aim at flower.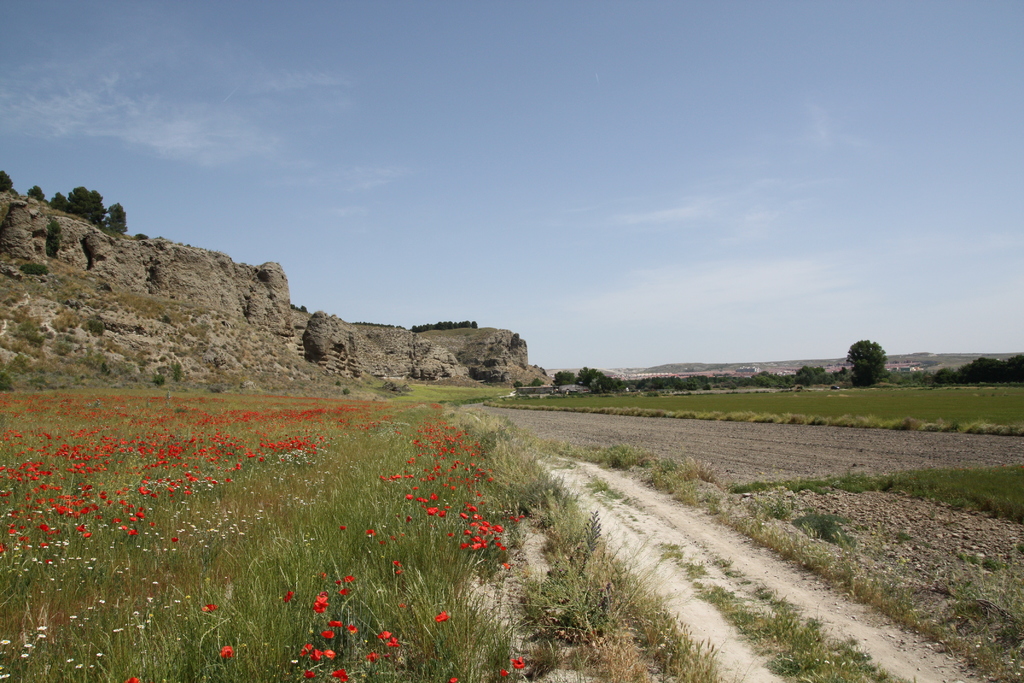
Aimed at l=285, t=594, r=292, b=602.
